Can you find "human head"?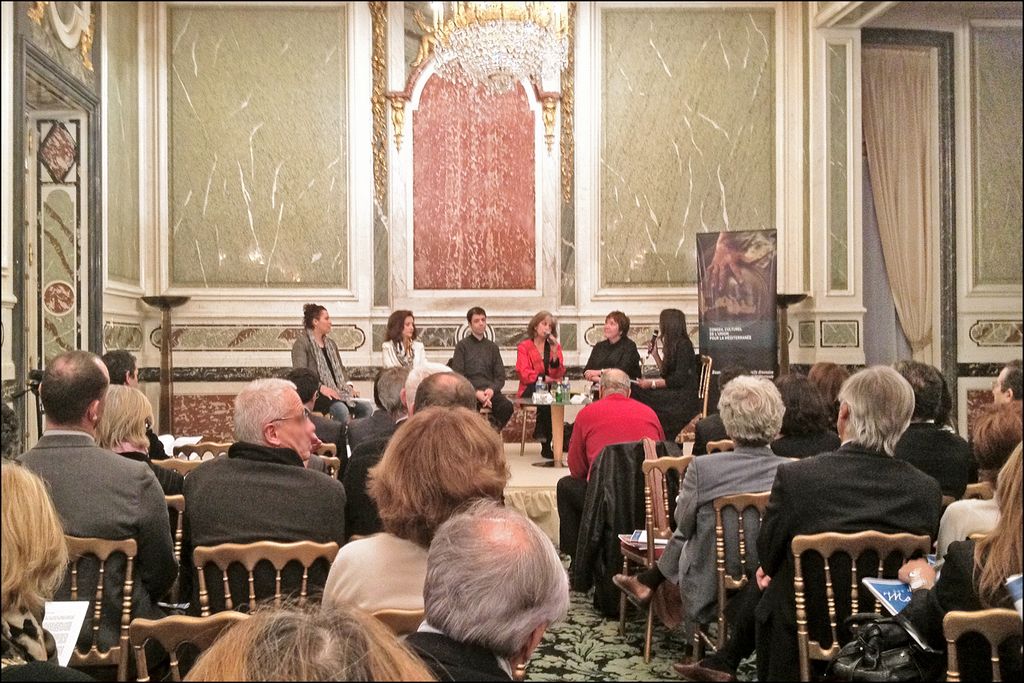
Yes, bounding box: (601,307,631,341).
